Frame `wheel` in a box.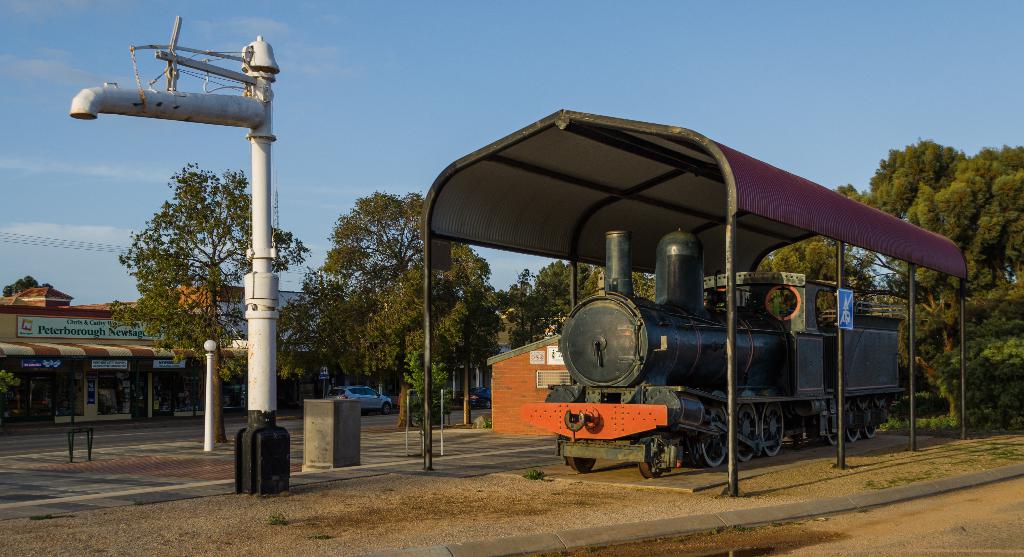
859:395:881:435.
